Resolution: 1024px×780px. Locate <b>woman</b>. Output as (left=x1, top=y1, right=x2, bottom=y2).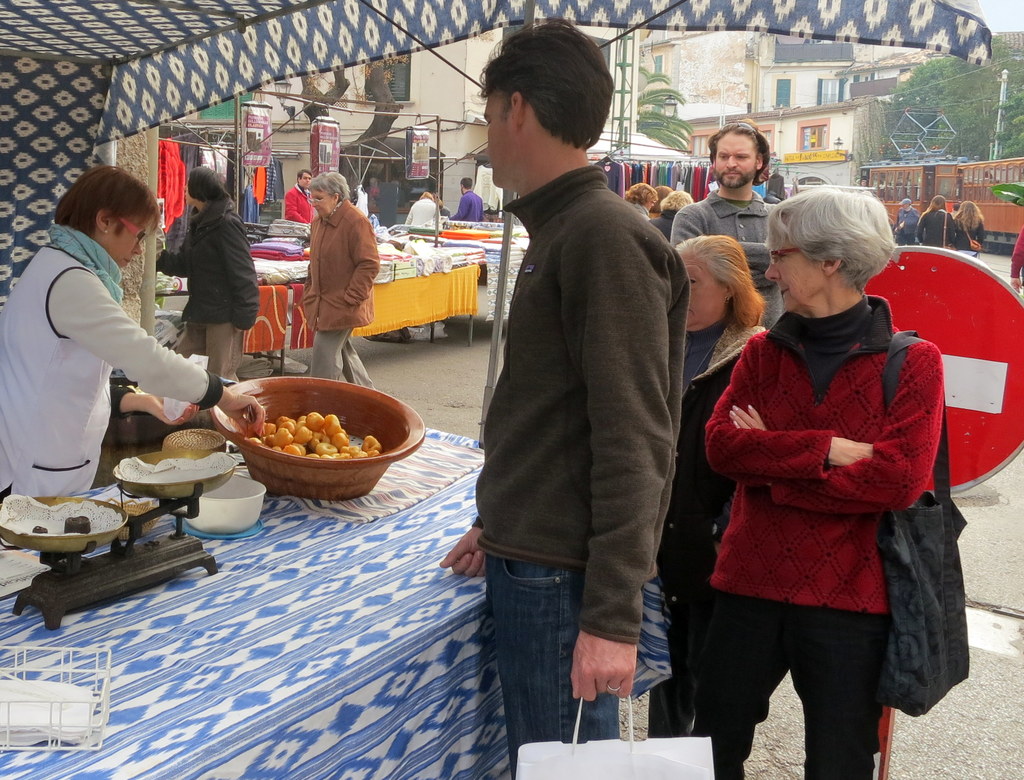
(left=695, top=154, right=938, bottom=779).
